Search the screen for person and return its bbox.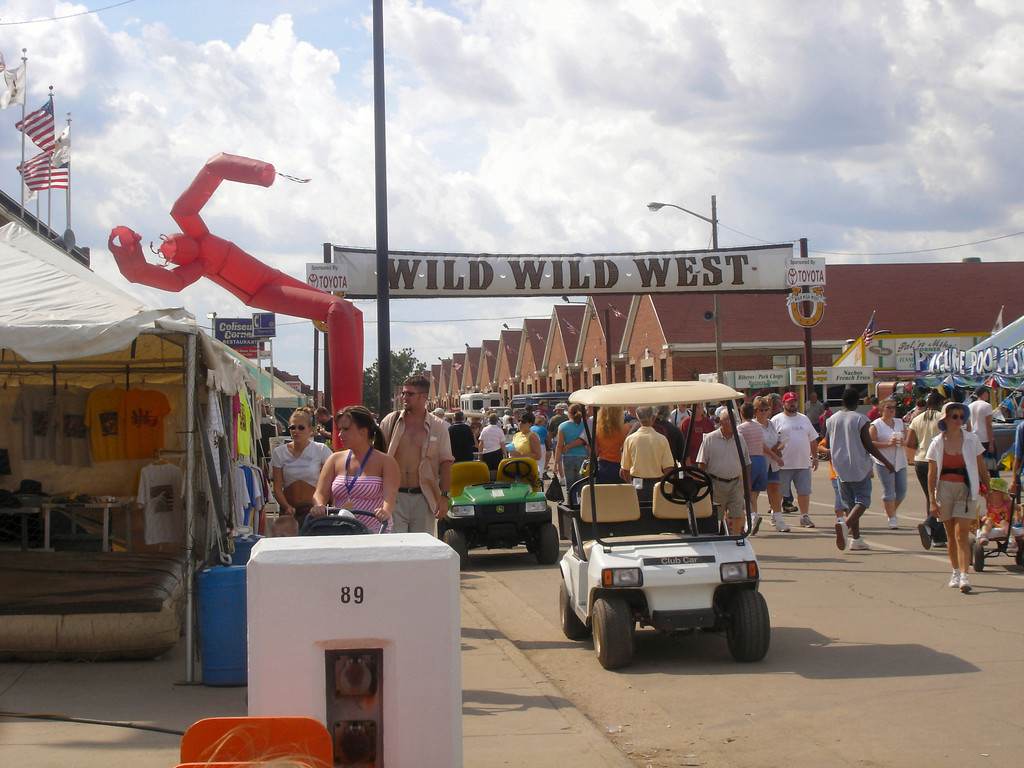
Found: x1=815, y1=383, x2=1023, y2=588.
